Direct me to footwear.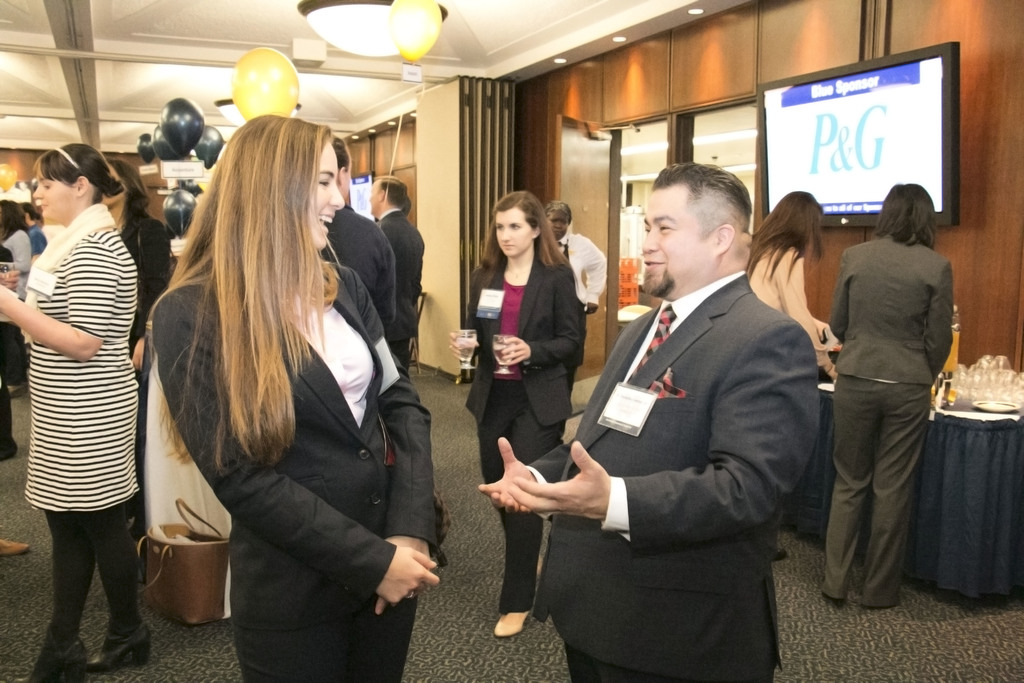
Direction: box=[774, 546, 790, 564].
